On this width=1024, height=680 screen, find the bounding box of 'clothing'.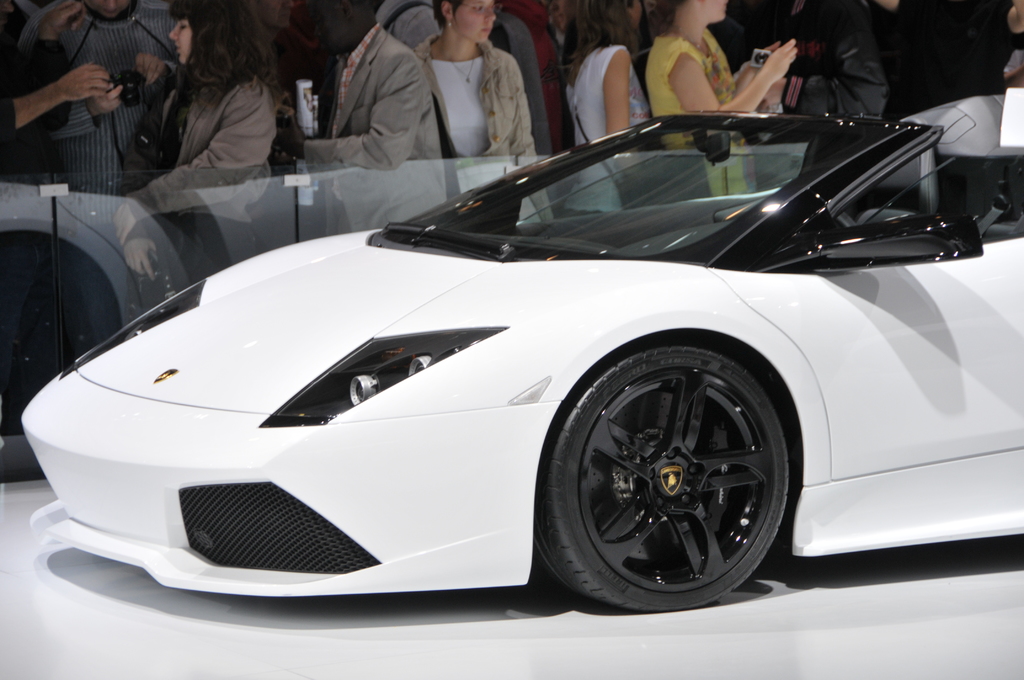
Bounding box: select_region(640, 30, 759, 194).
